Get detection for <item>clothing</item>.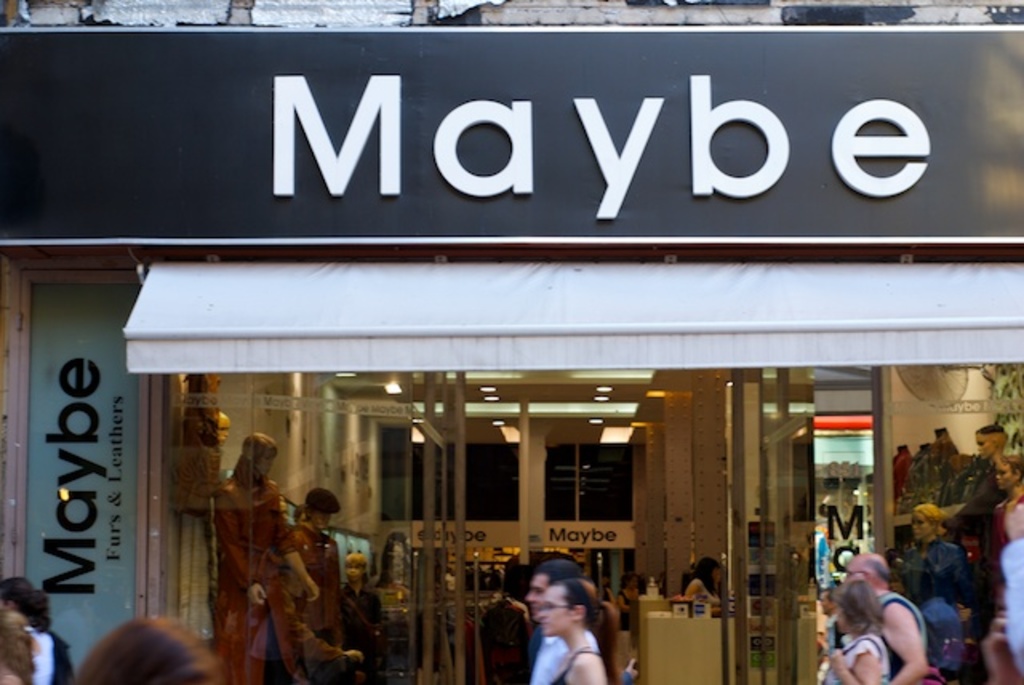
Detection: 998:528:1022:675.
